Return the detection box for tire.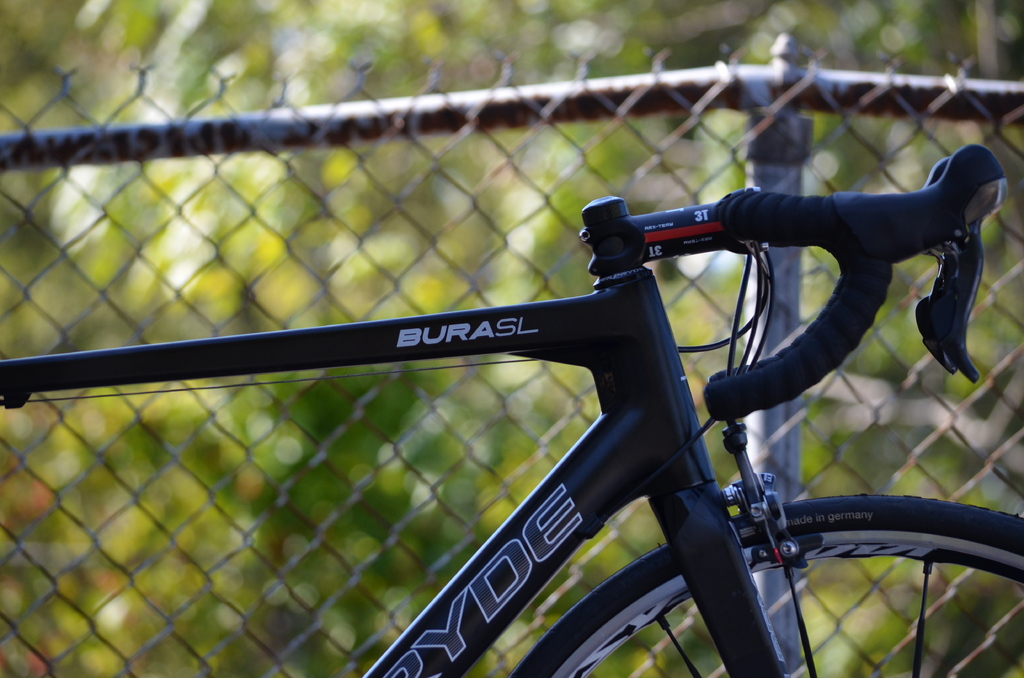
detection(506, 490, 1023, 677).
